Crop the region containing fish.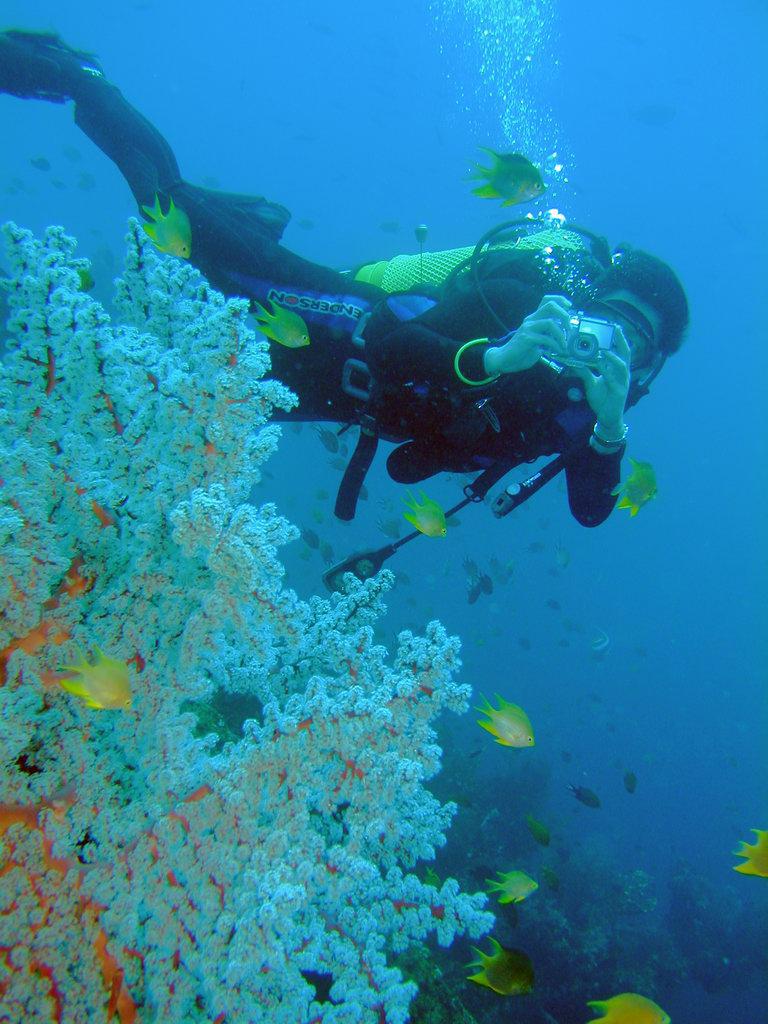
Crop region: (27,157,46,168).
